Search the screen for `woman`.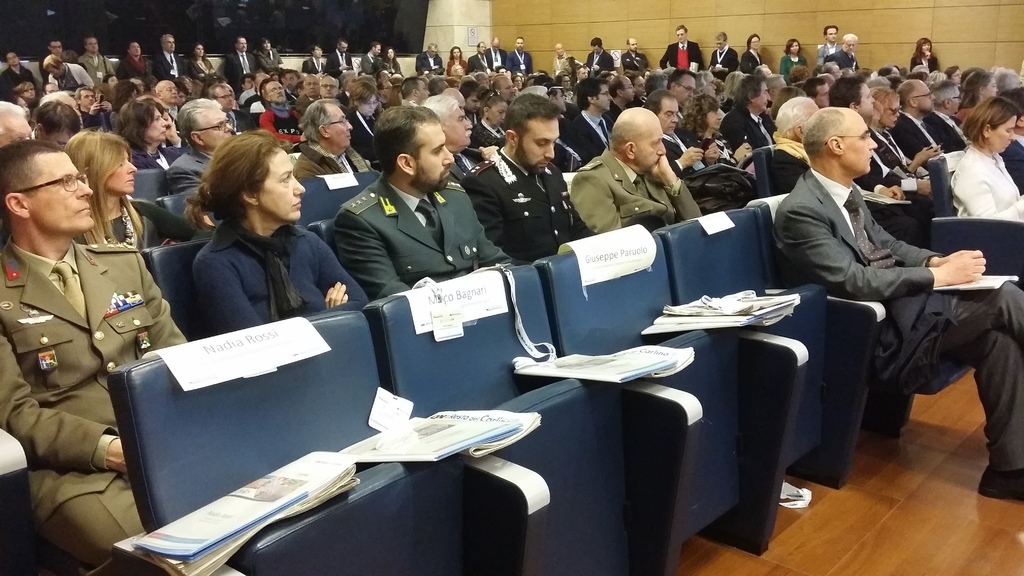
Found at [x1=472, y1=86, x2=509, y2=148].
